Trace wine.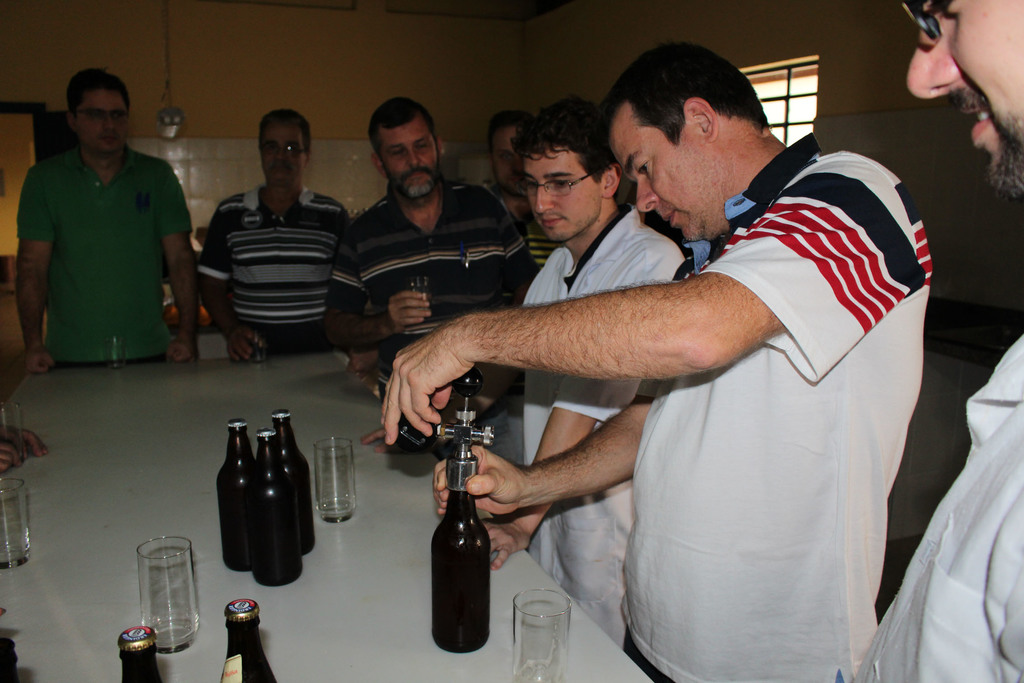
Traced to (213,598,278,682).
